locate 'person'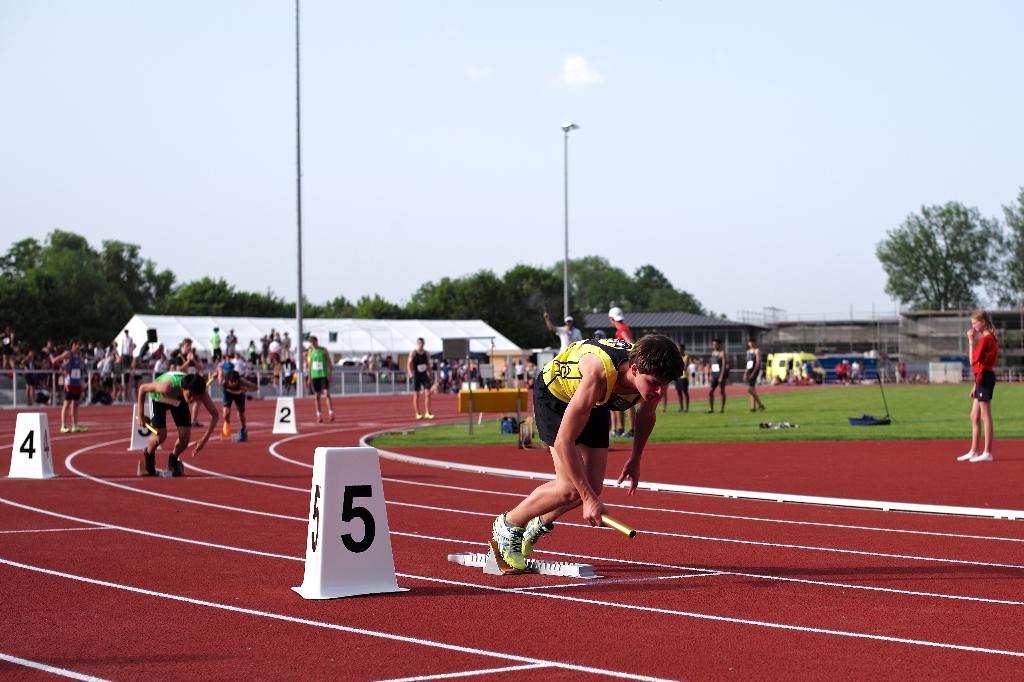
bbox=[958, 304, 999, 461]
